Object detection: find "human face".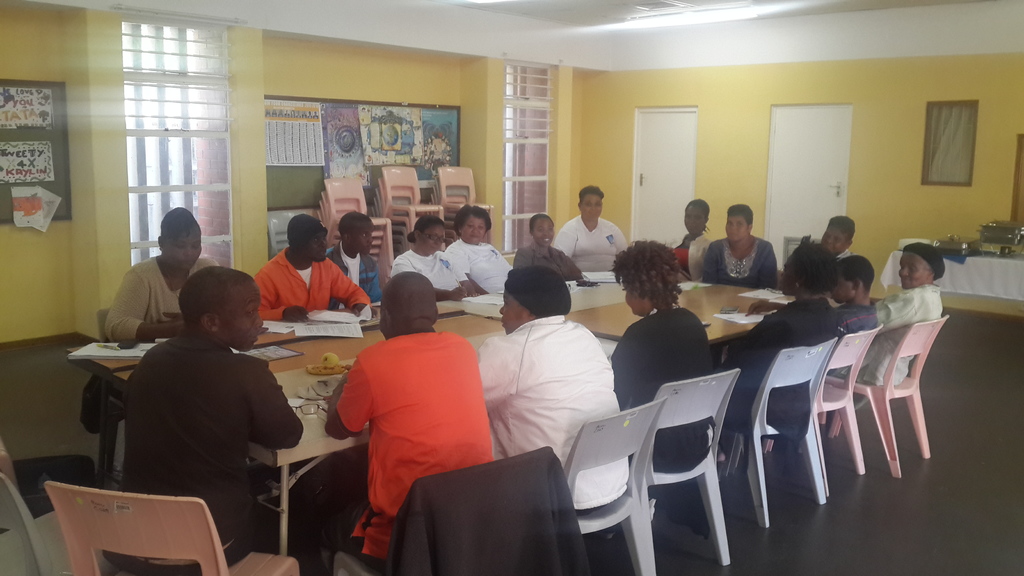
(left=220, top=288, right=265, bottom=352).
